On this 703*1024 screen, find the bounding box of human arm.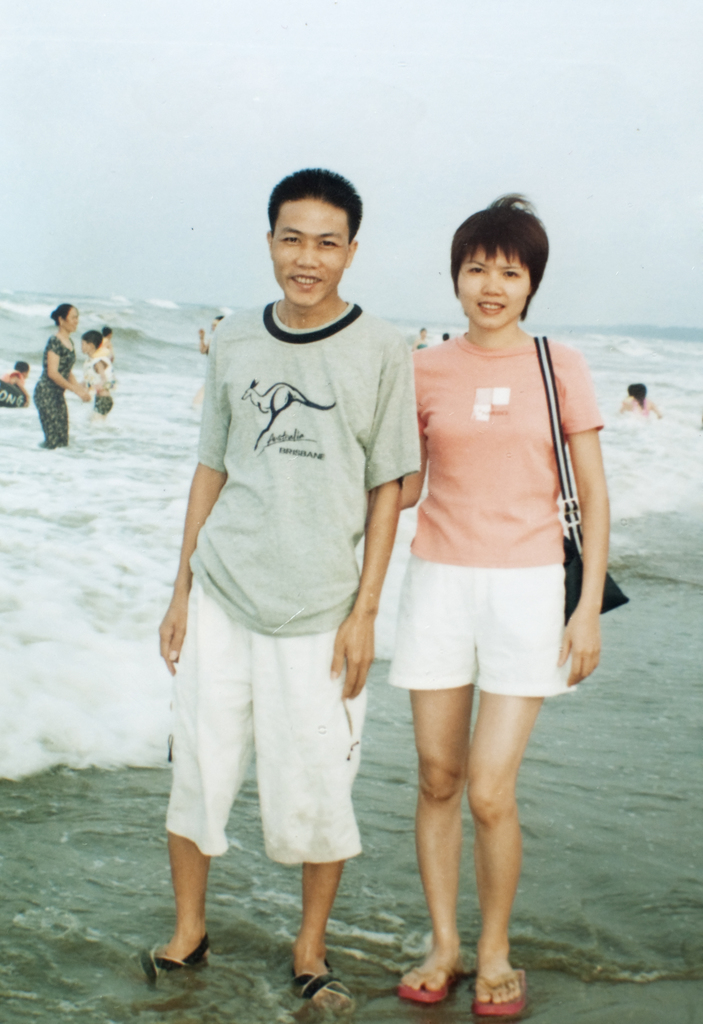
Bounding box: <region>148, 403, 240, 668</region>.
